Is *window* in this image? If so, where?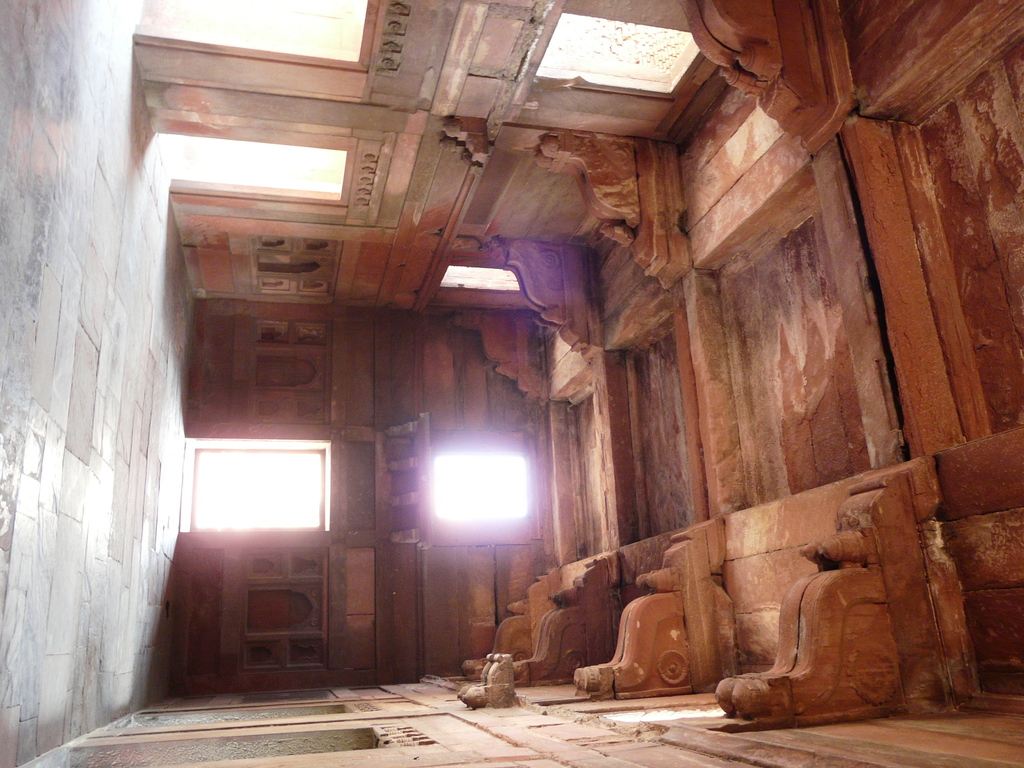
Yes, at bbox=(186, 448, 335, 542).
